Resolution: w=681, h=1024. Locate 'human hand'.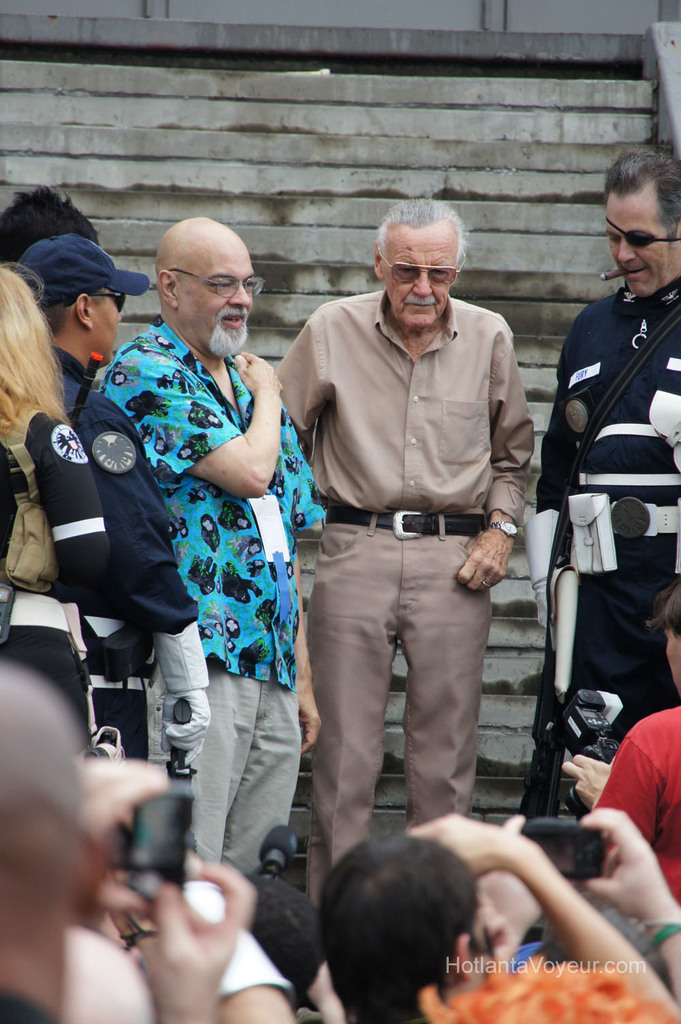
[458, 529, 516, 590].
